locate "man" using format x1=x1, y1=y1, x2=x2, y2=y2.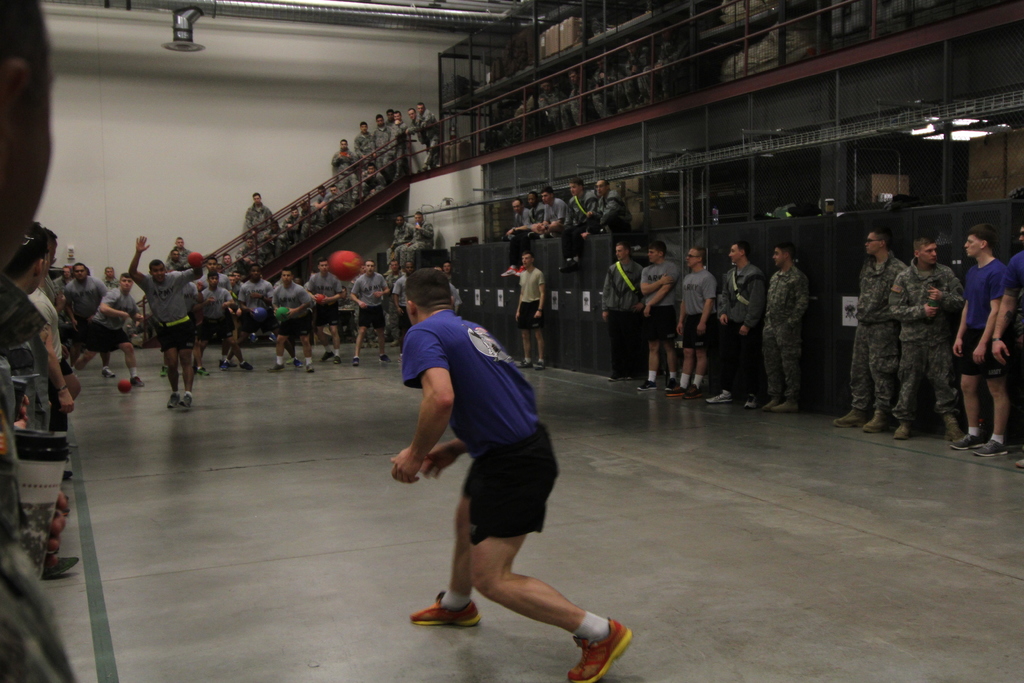
x1=706, y1=240, x2=761, y2=409.
